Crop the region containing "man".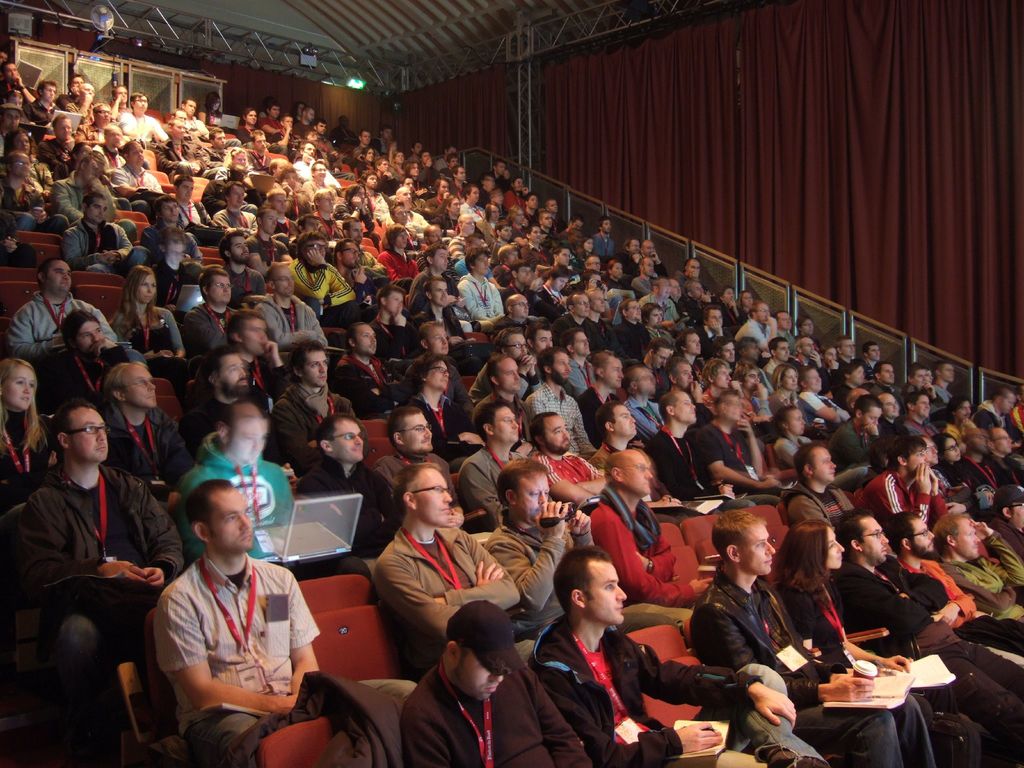
Crop region: {"x1": 295, "y1": 141, "x2": 339, "y2": 184}.
